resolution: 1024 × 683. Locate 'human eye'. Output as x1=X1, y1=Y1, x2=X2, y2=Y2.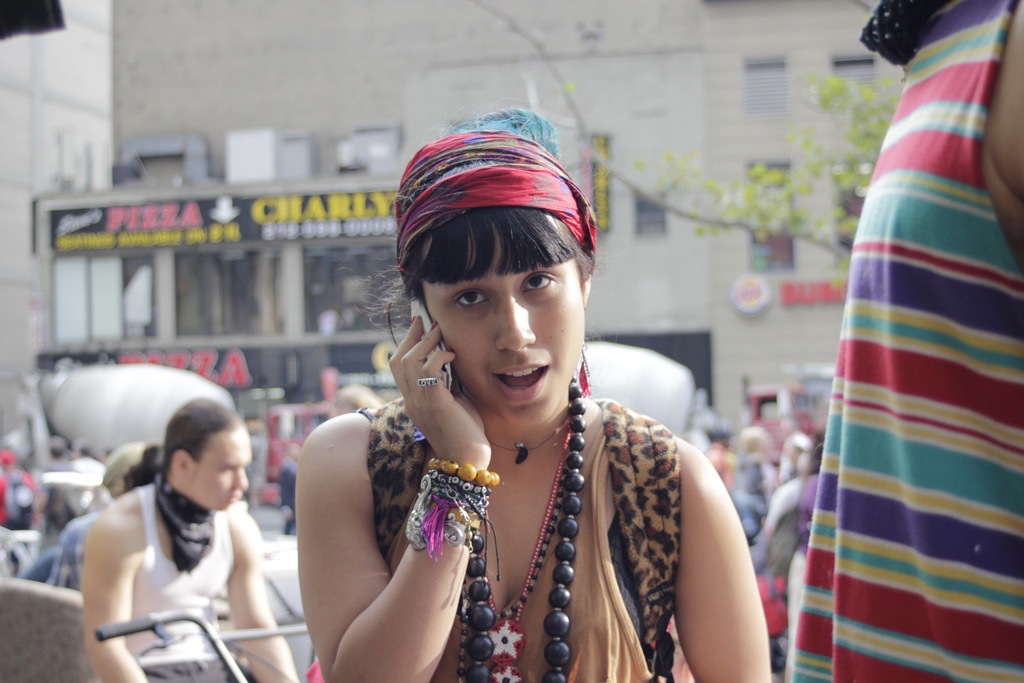
x1=524, y1=266, x2=561, y2=292.
